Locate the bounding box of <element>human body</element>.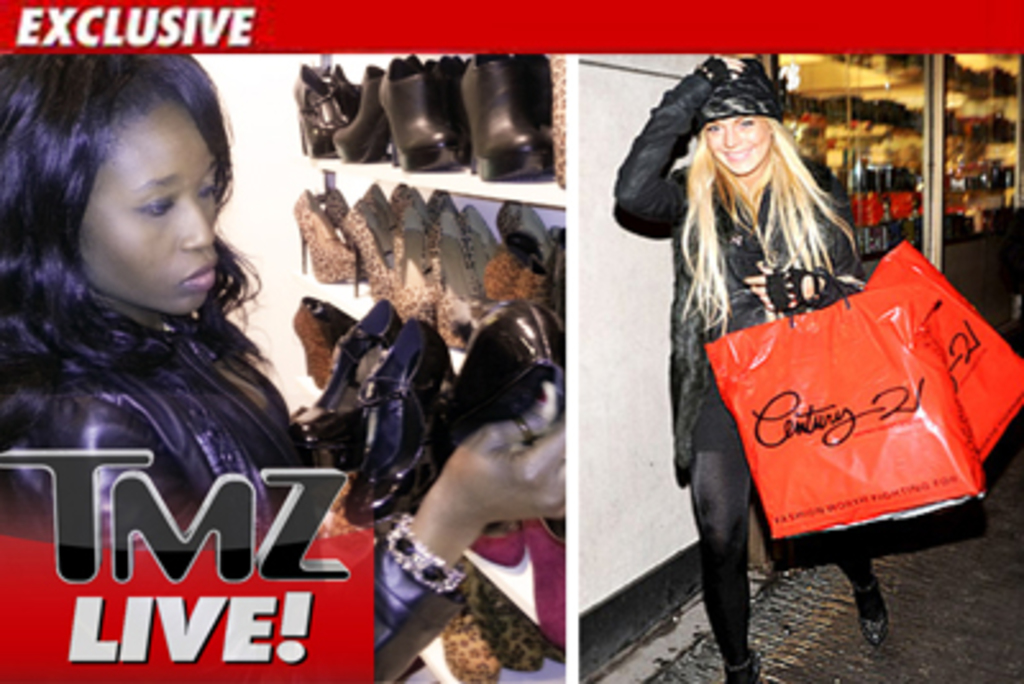
Bounding box: 632, 44, 893, 666.
